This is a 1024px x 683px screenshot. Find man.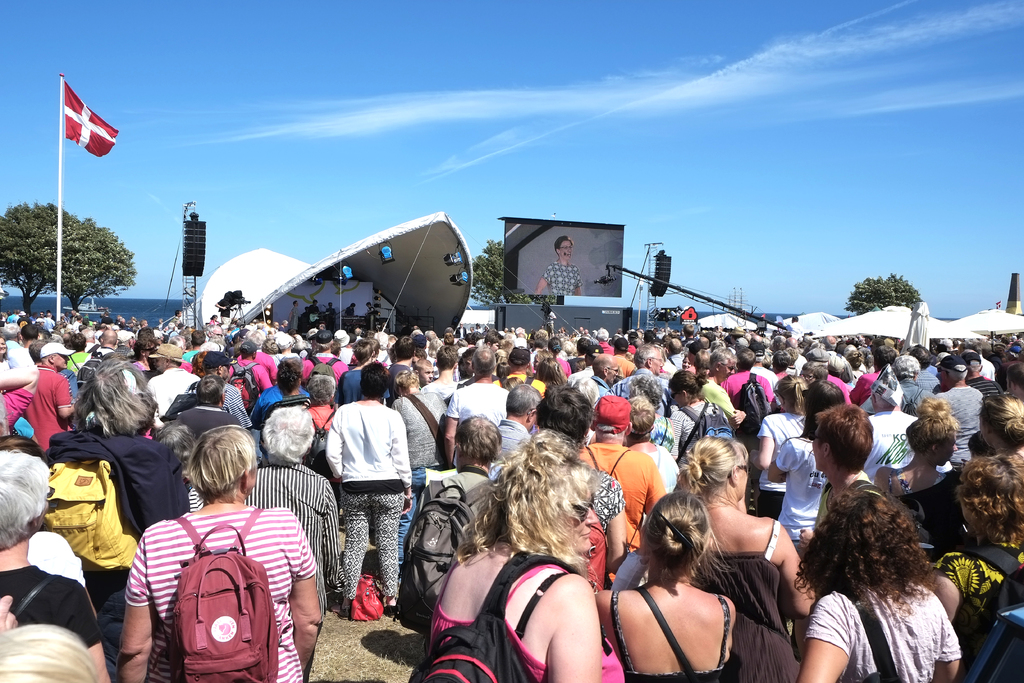
Bounding box: x1=25, y1=342, x2=74, y2=447.
